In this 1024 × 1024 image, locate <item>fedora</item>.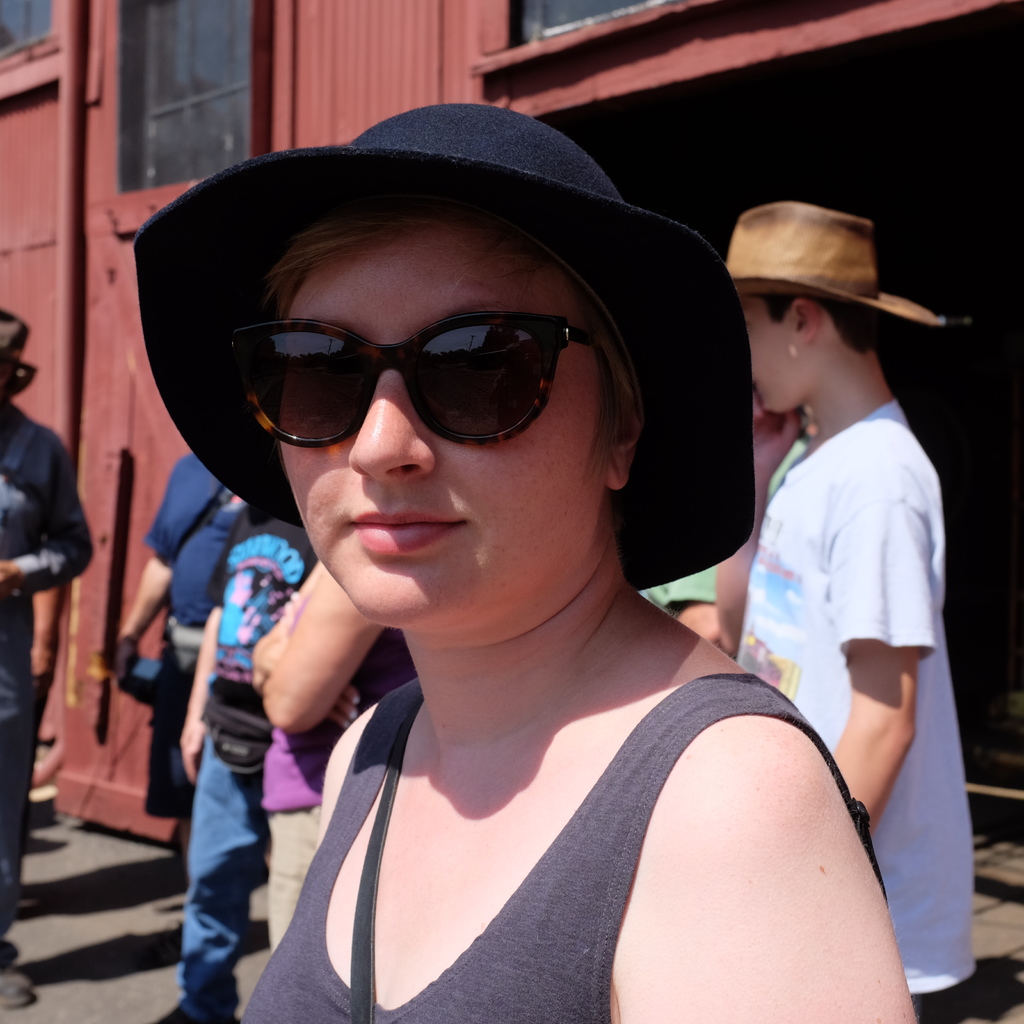
Bounding box: detection(133, 99, 749, 587).
